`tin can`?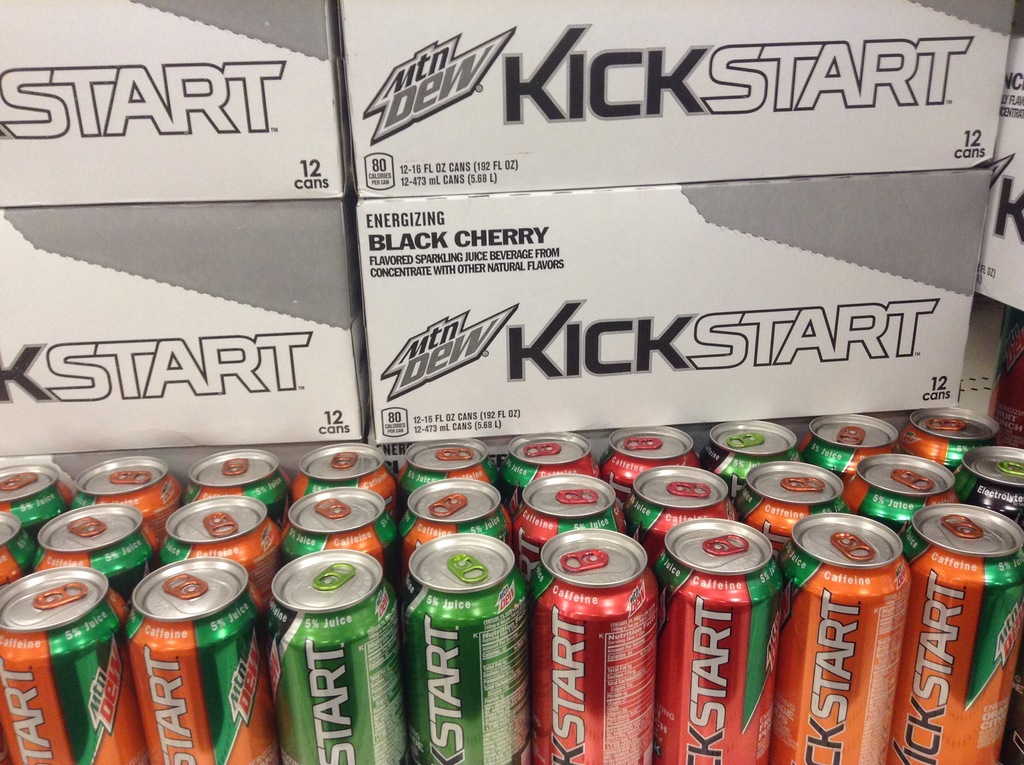
l=180, t=447, r=295, b=527
